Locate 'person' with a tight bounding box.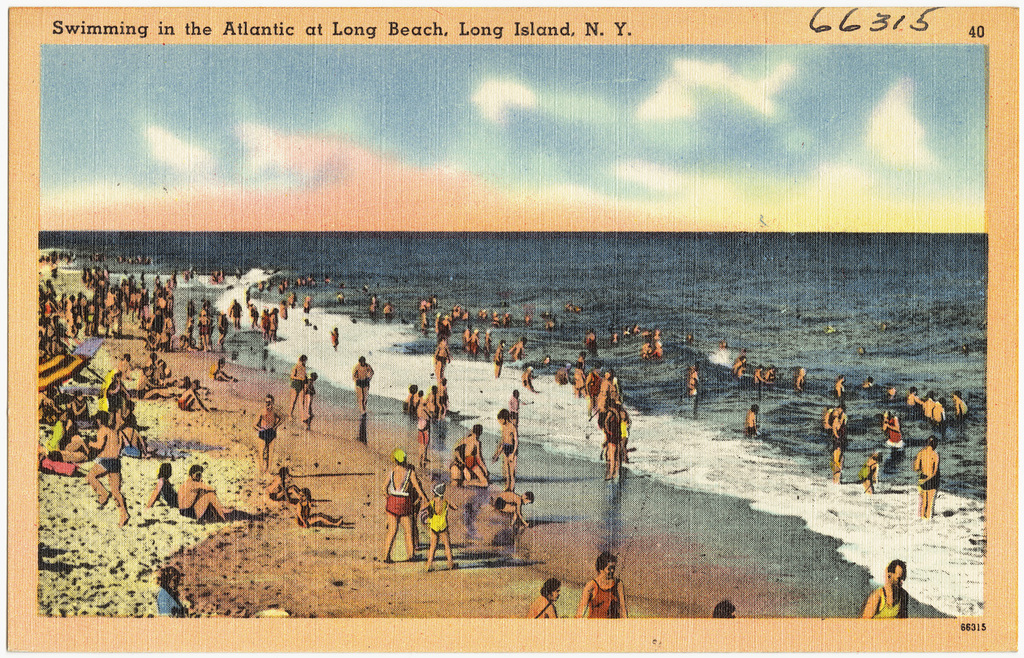
(328,322,343,352).
